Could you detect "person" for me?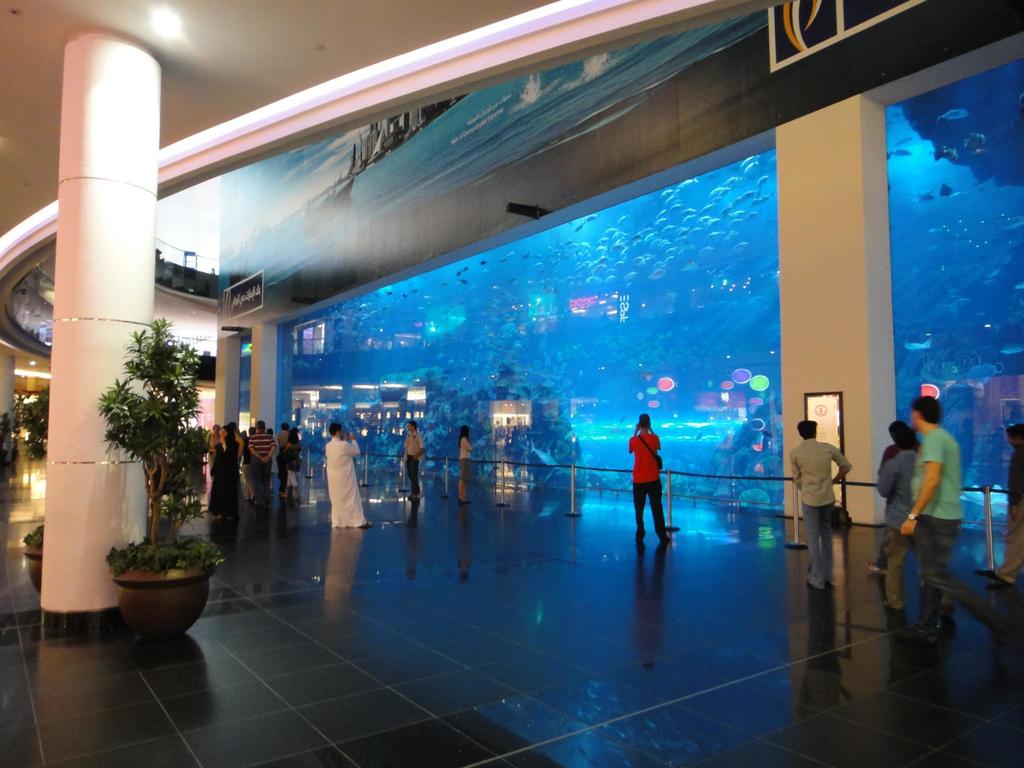
Detection result: 867, 418, 918, 573.
